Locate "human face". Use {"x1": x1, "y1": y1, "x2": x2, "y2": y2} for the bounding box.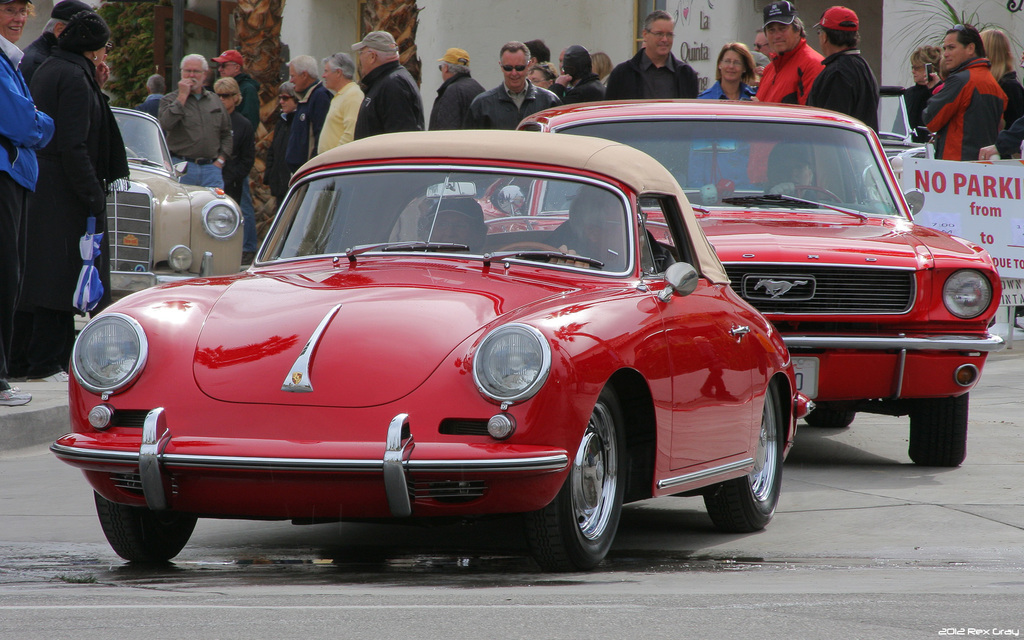
{"x1": 769, "y1": 22, "x2": 795, "y2": 51}.
